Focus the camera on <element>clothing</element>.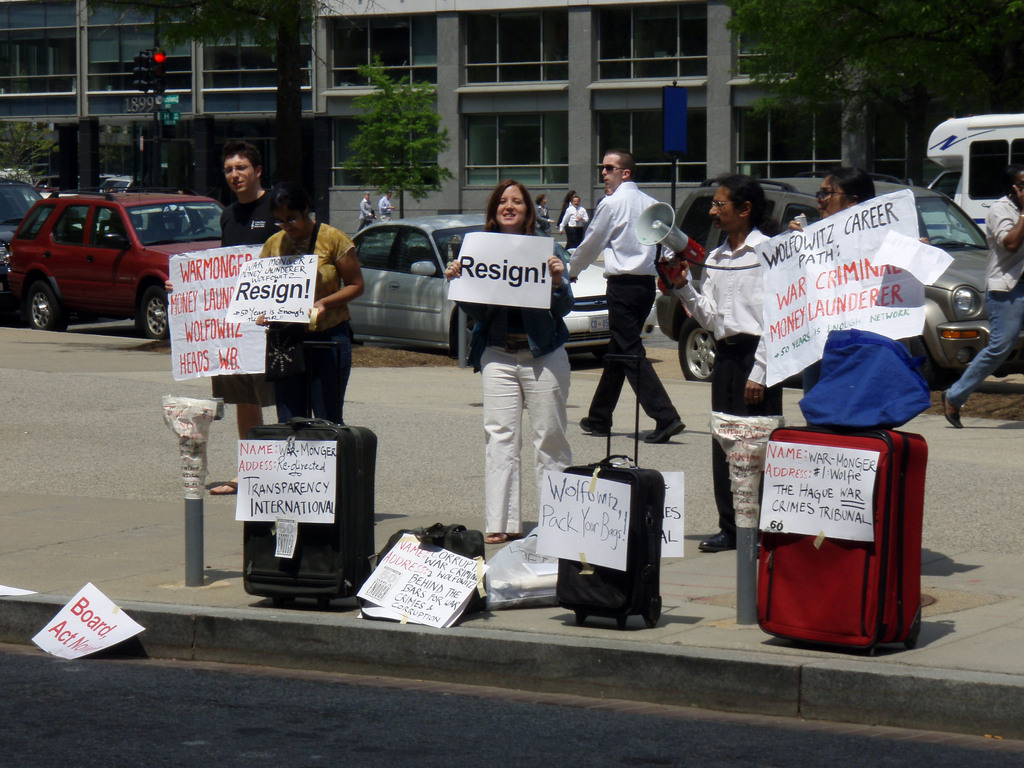
Focus region: box=[680, 223, 783, 534].
